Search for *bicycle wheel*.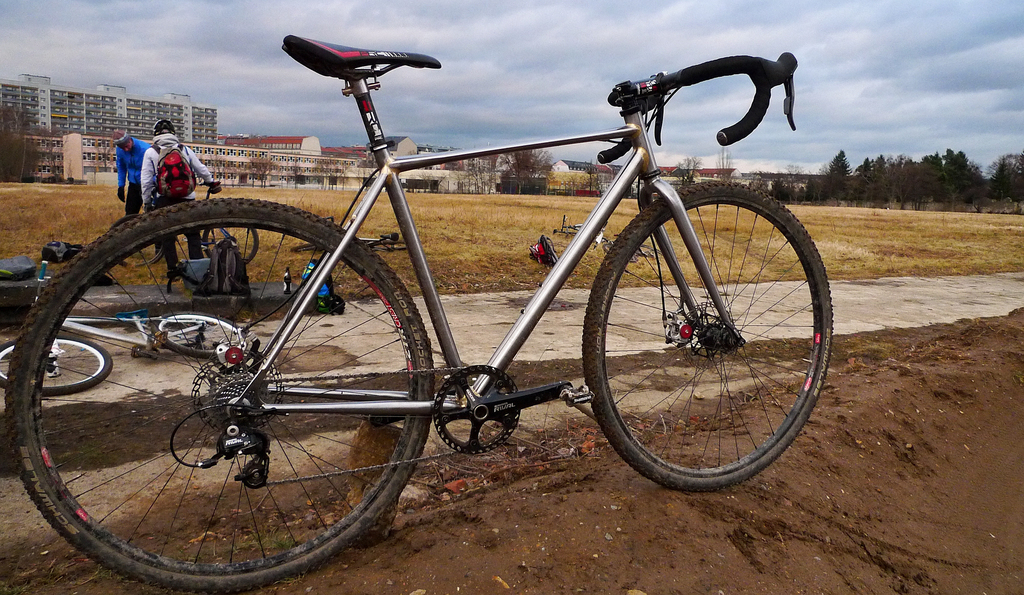
Found at <region>204, 225, 260, 264</region>.
